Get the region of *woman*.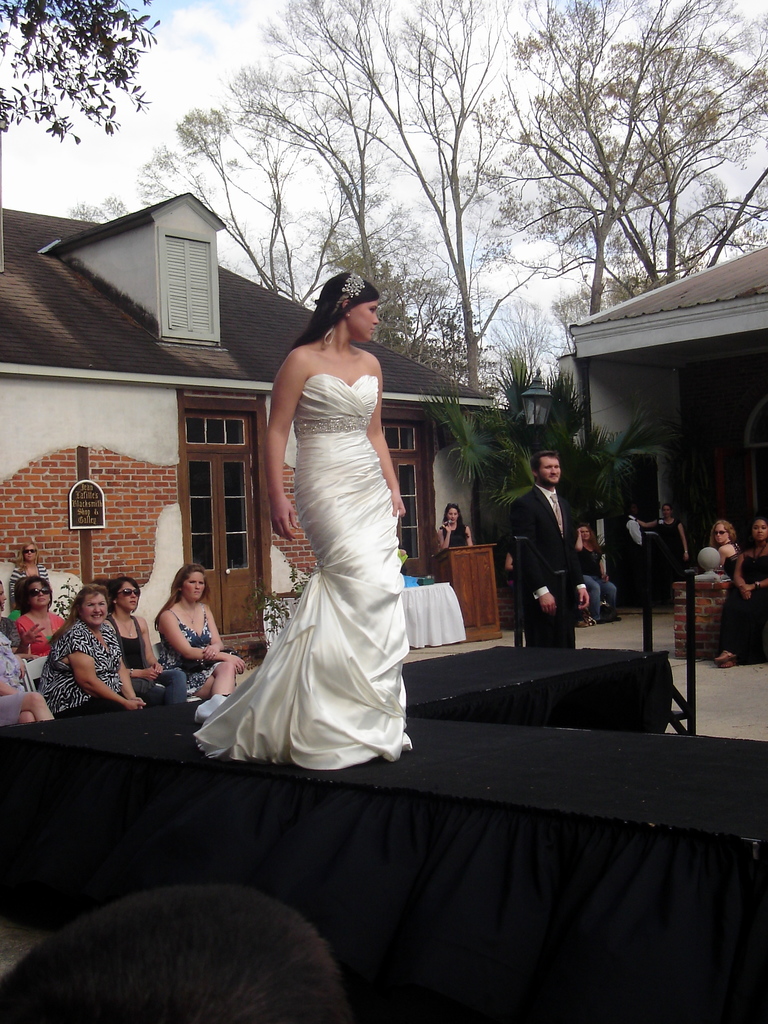
region(438, 503, 475, 556).
